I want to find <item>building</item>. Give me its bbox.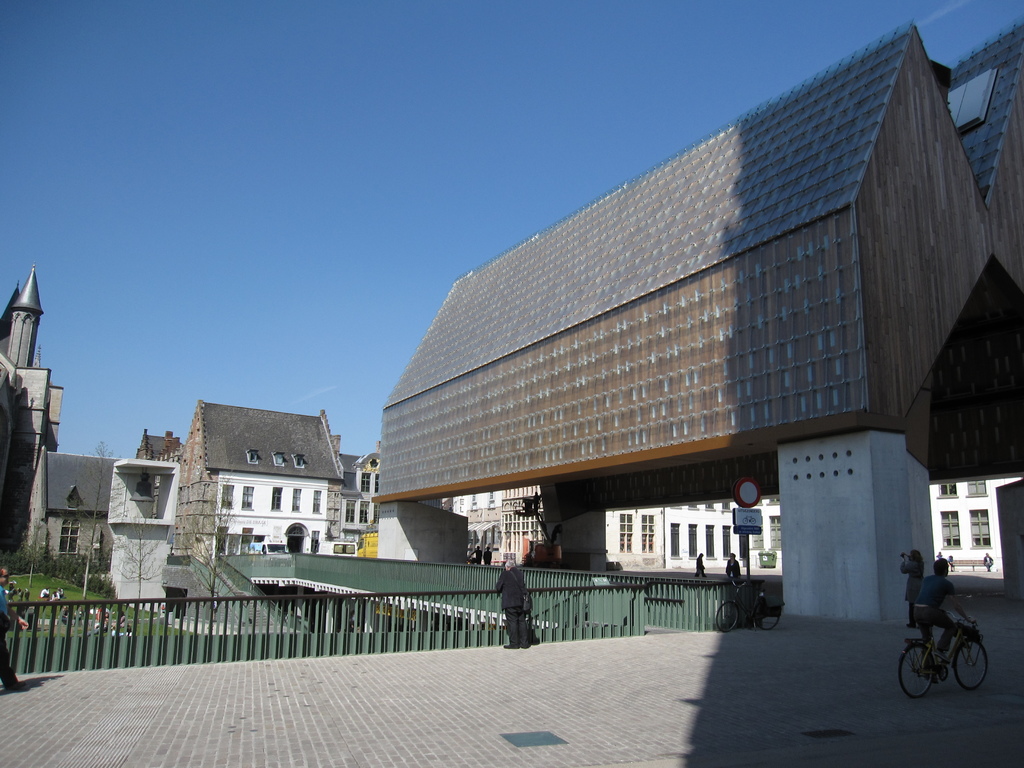
l=500, t=490, r=544, b=568.
